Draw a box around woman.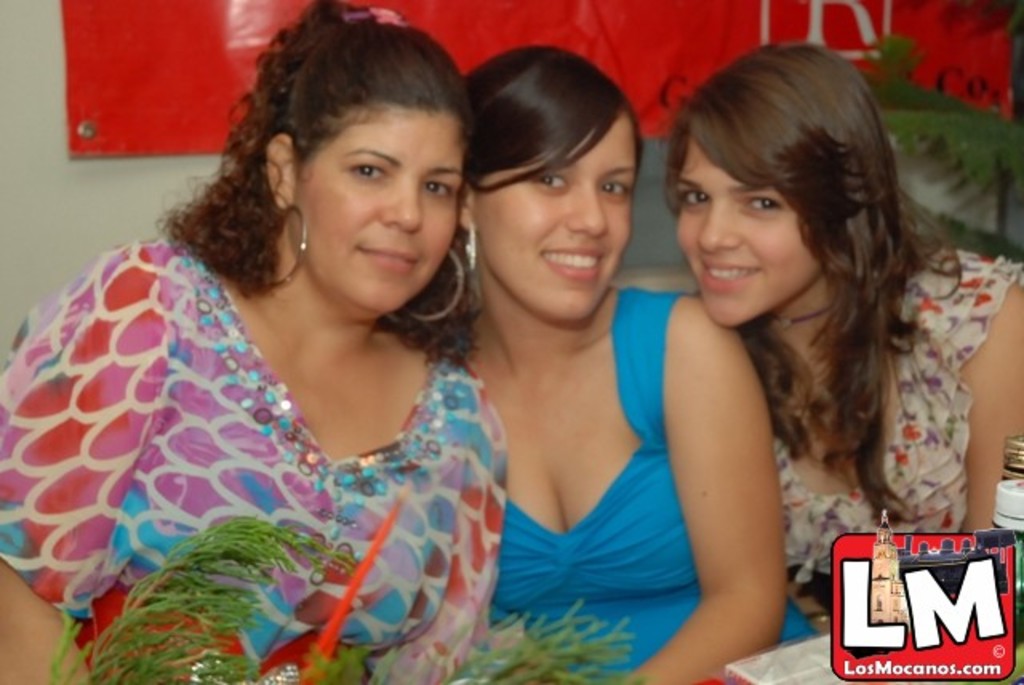
<bbox>410, 46, 819, 683</bbox>.
